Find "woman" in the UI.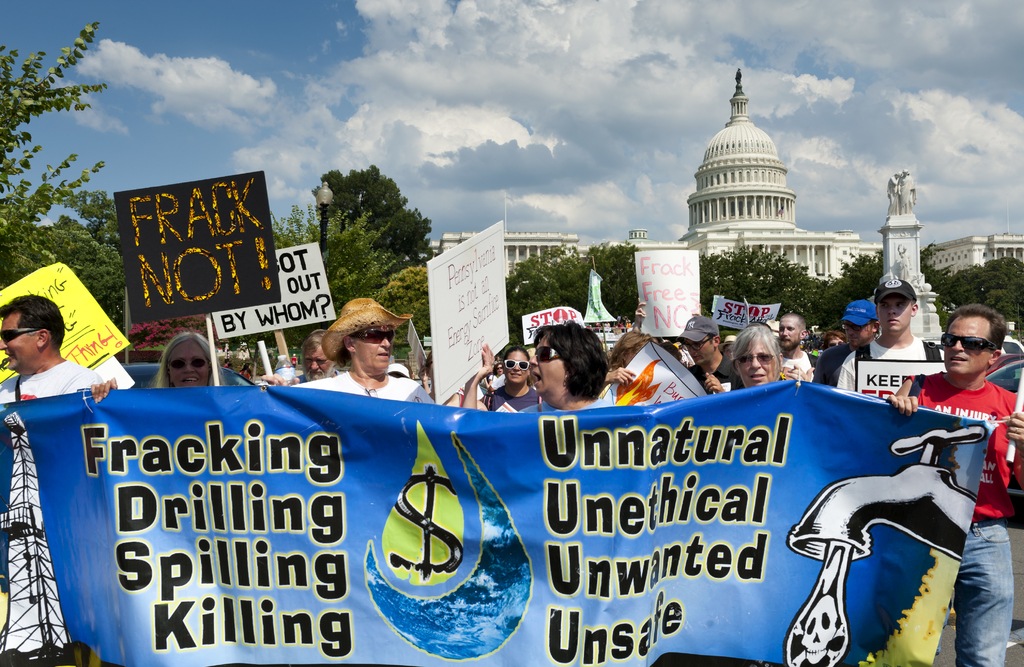
UI element at rect(732, 321, 784, 396).
